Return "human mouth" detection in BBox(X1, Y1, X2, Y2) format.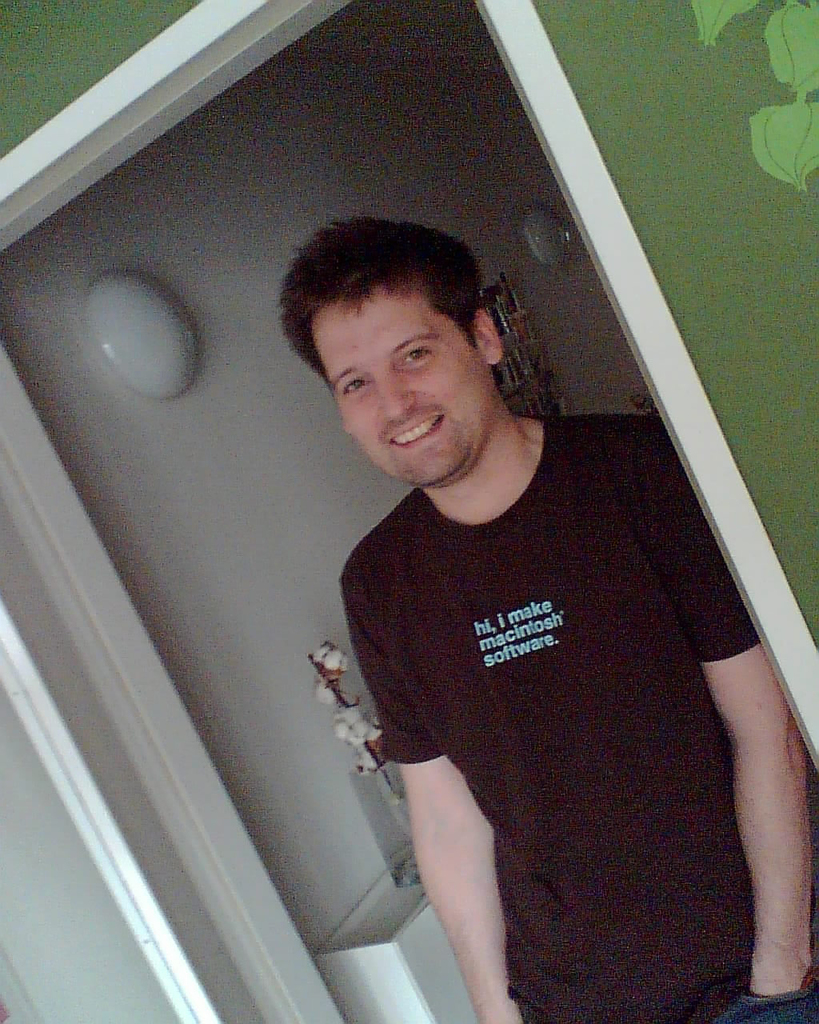
BBox(386, 415, 445, 454).
